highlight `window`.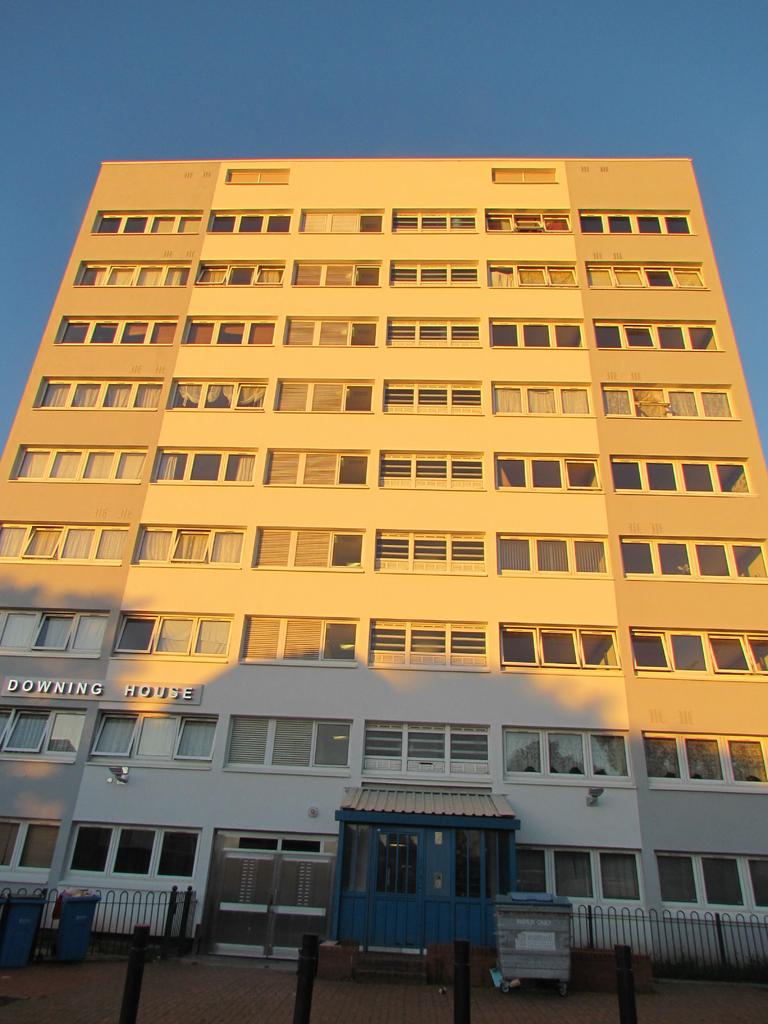
Highlighted region: bbox=[415, 710, 446, 775].
